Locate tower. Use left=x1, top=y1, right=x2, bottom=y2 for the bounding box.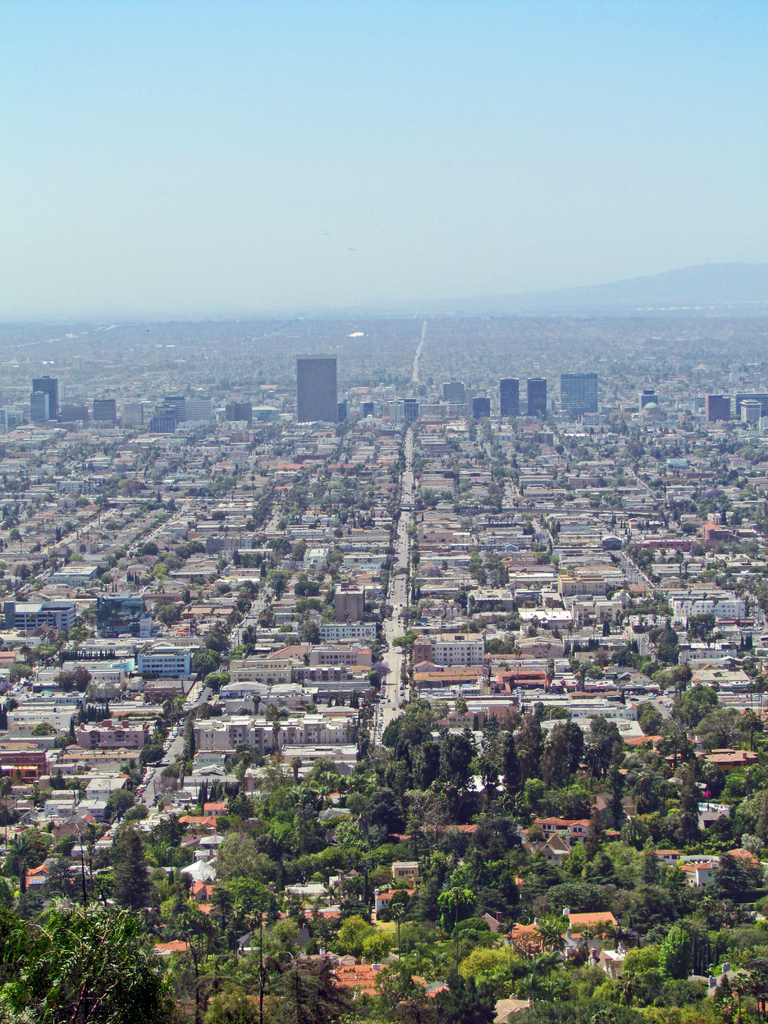
left=492, top=379, right=520, bottom=424.
